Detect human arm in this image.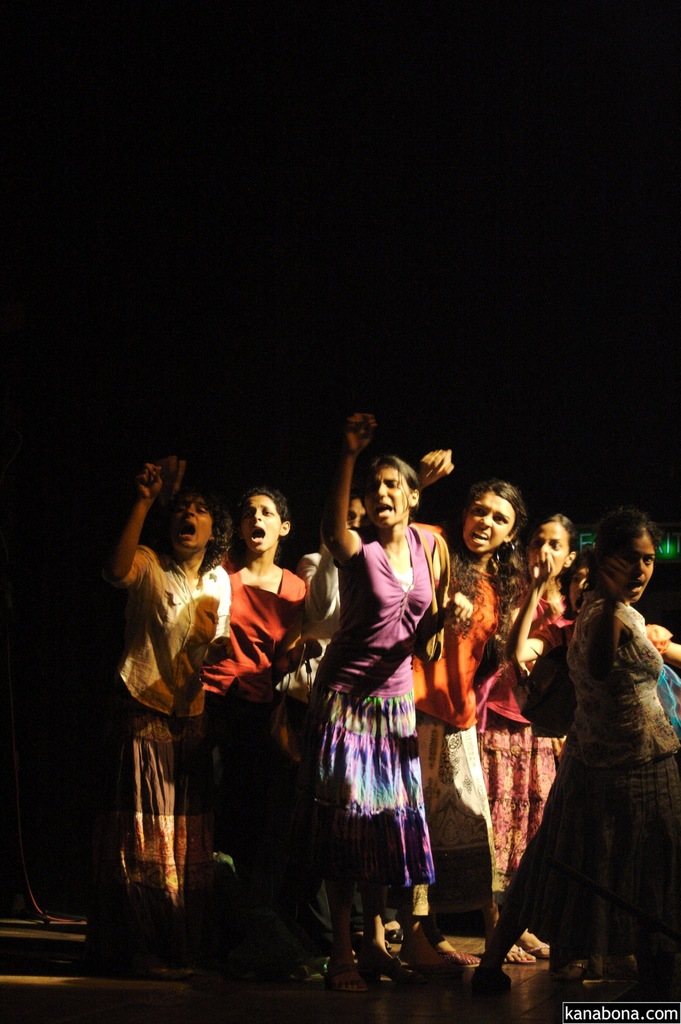
Detection: detection(603, 605, 678, 660).
